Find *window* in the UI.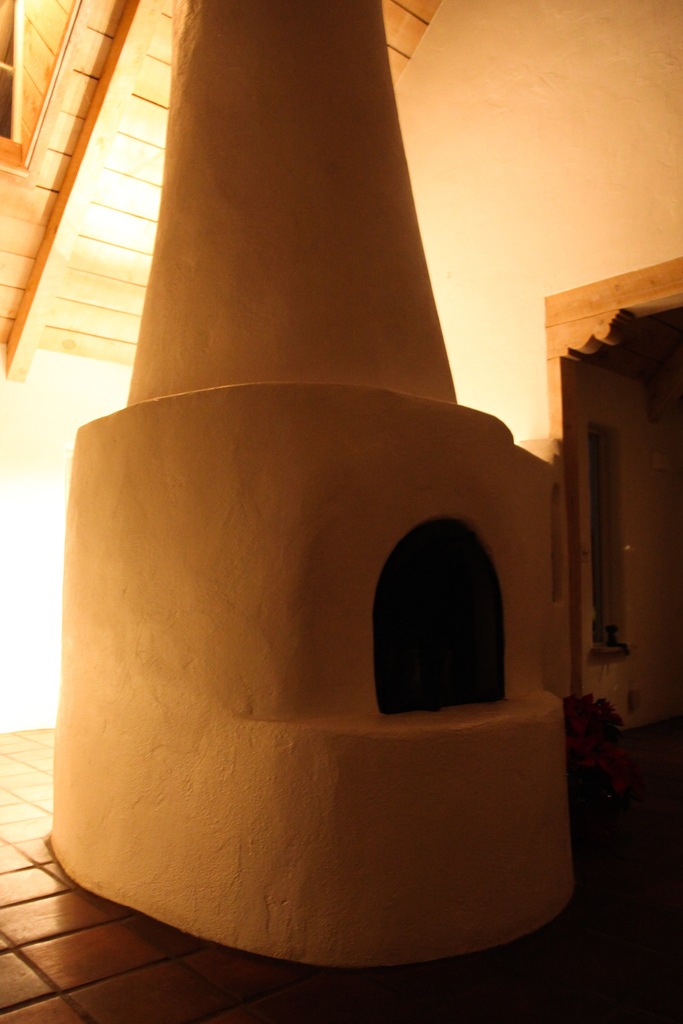
UI element at x1=366, y1=512, x2=520, y2=729.
